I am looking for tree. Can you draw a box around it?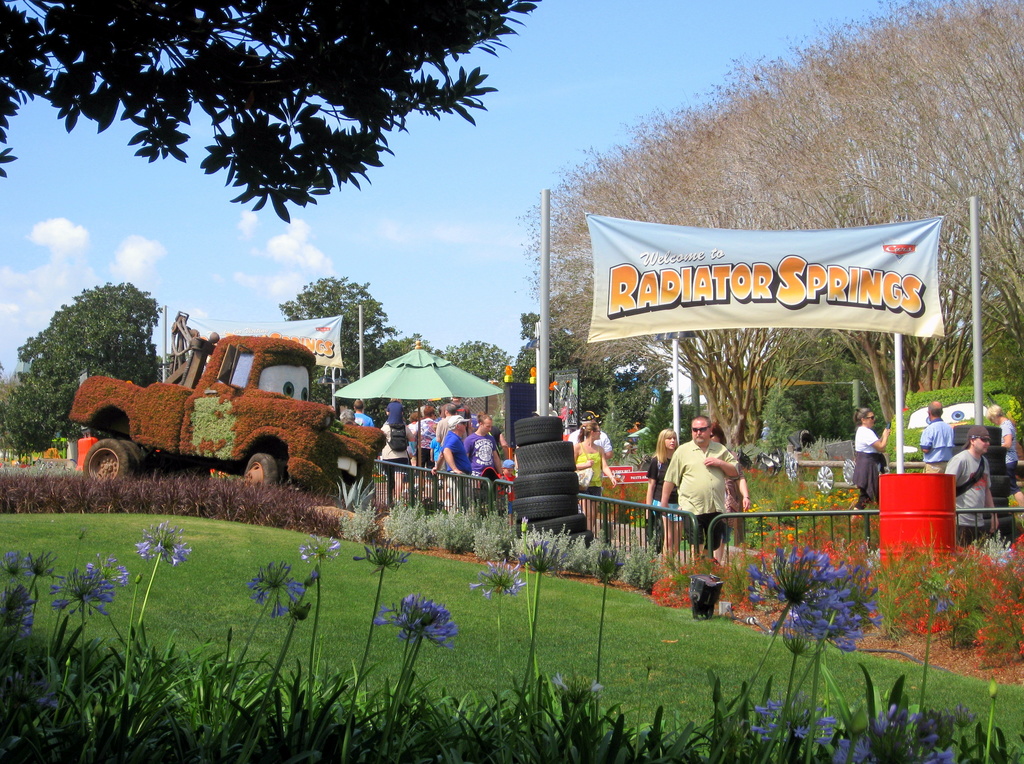
Sure, the bounding box is l=269, t=279, r=431, b=402.
